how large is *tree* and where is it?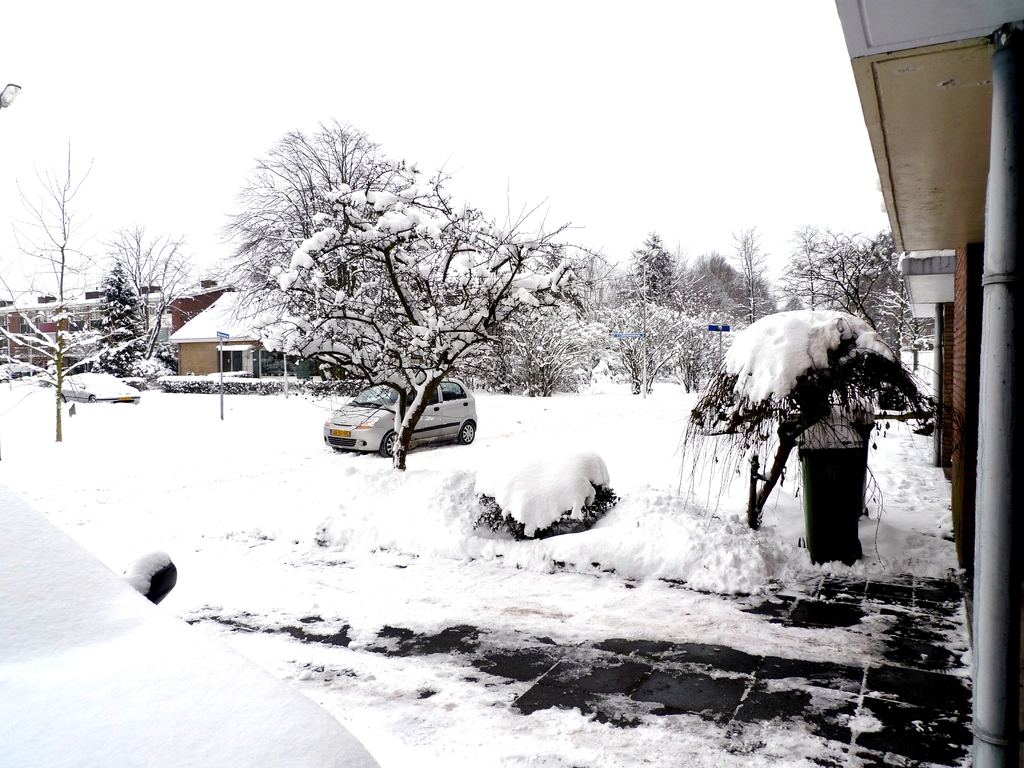
Bounding box: 799, 210, 833, 315.
